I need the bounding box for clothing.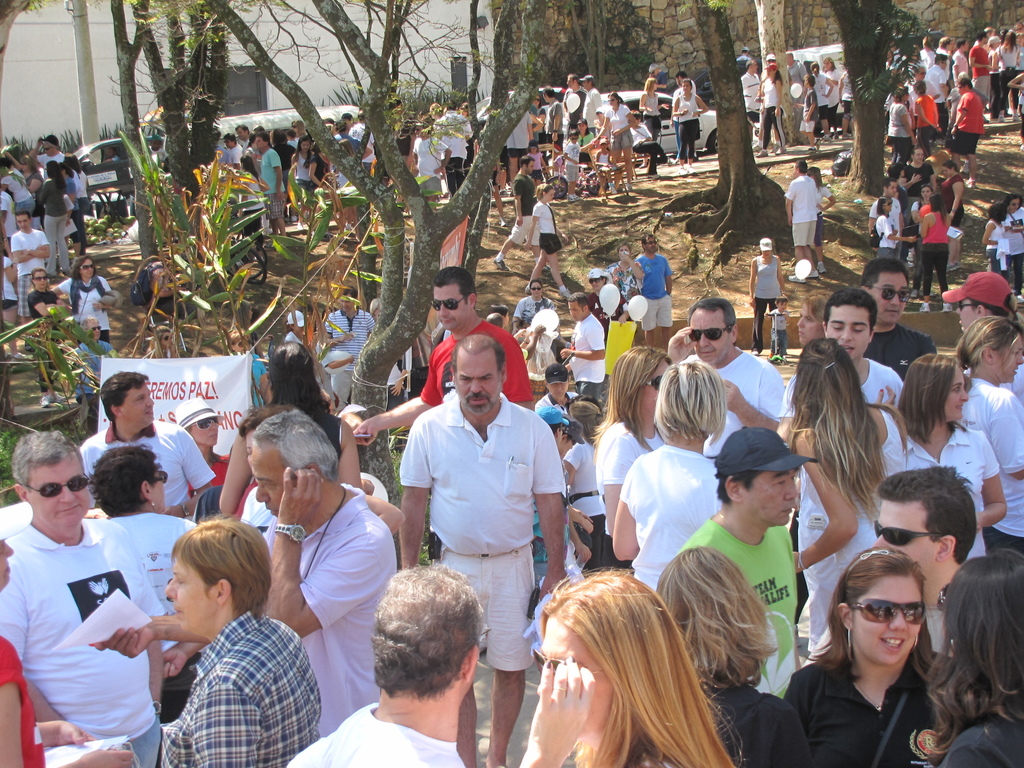
Here it is: BBox(639, 92, 664, 142).
